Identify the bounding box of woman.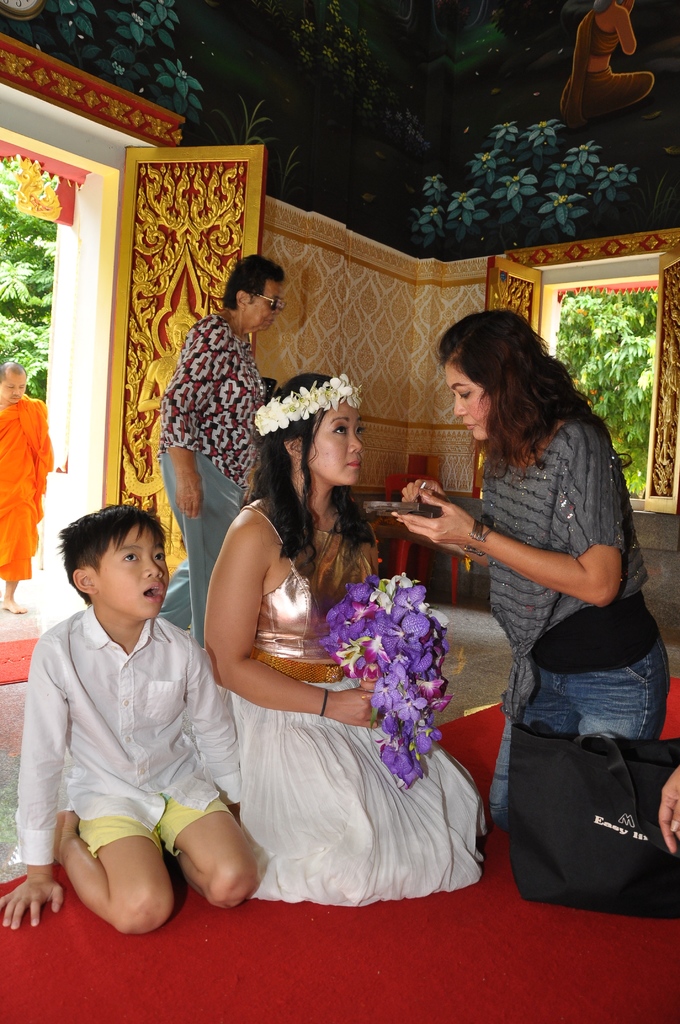
select_region(159, 256, 286, 646).
